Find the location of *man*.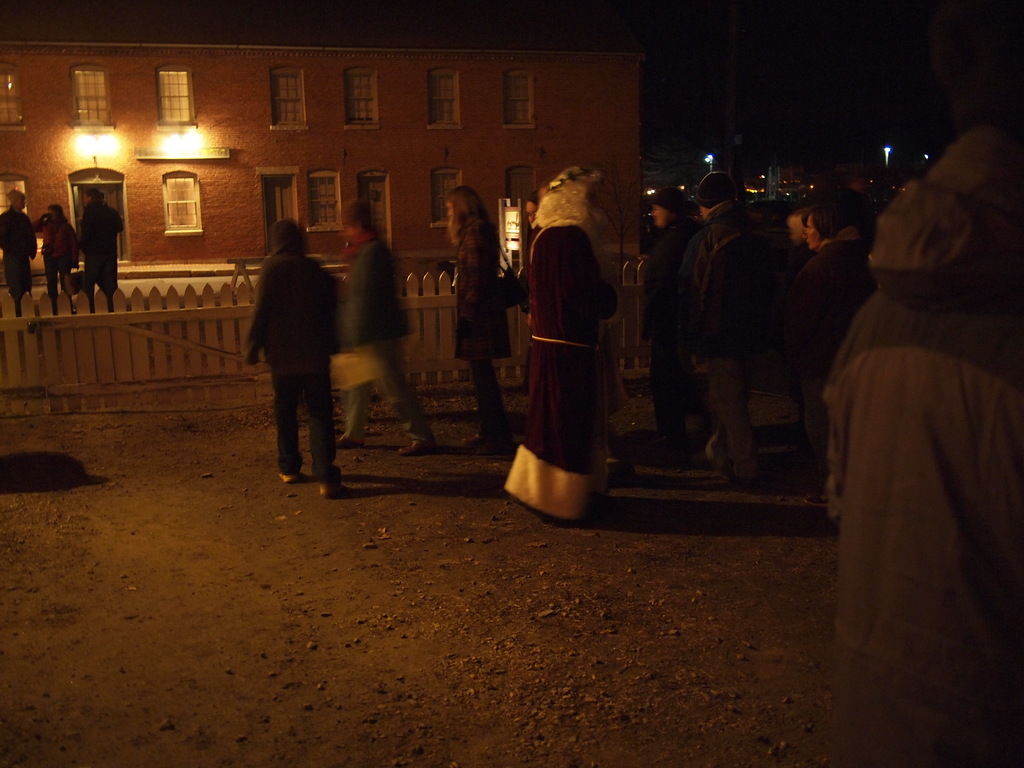
Location: Rect(82, 188, 125, 312).
